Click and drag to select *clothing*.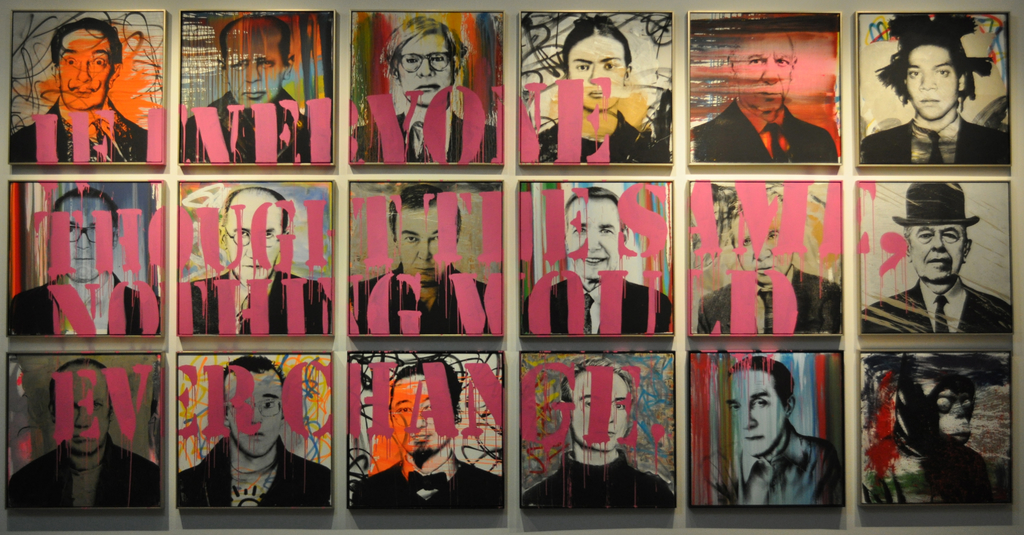
Selection: pyautogui.locateOnScreen(525, 278, 677, 333).
